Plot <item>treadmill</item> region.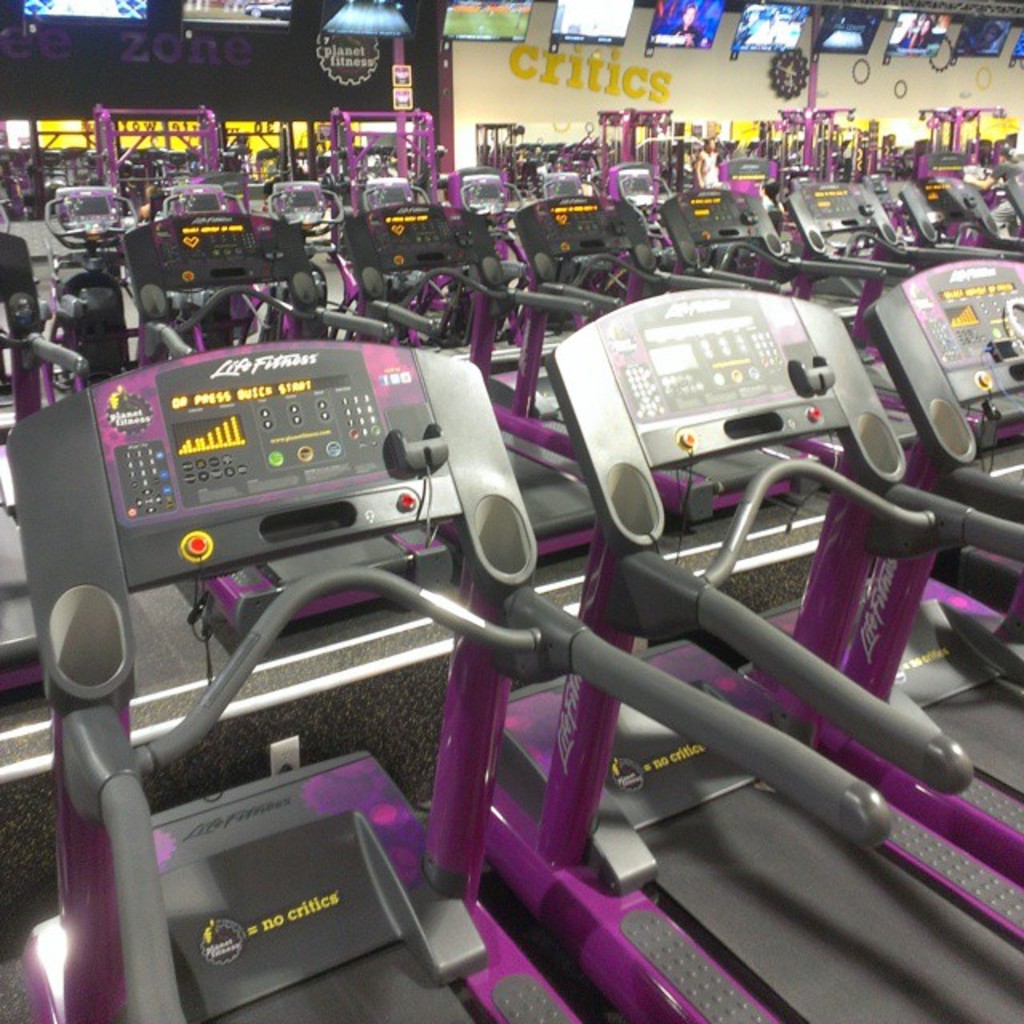
Plotted at <region>658, 182, 922, 482</region>.
